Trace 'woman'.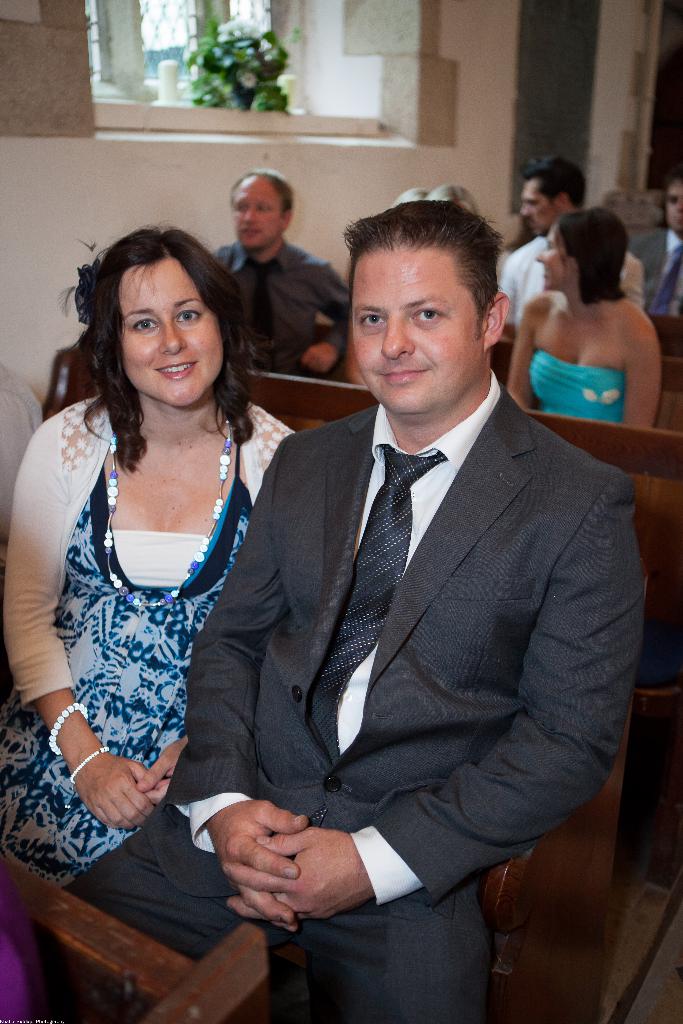
Traced to (506, 209, 662, 431).
